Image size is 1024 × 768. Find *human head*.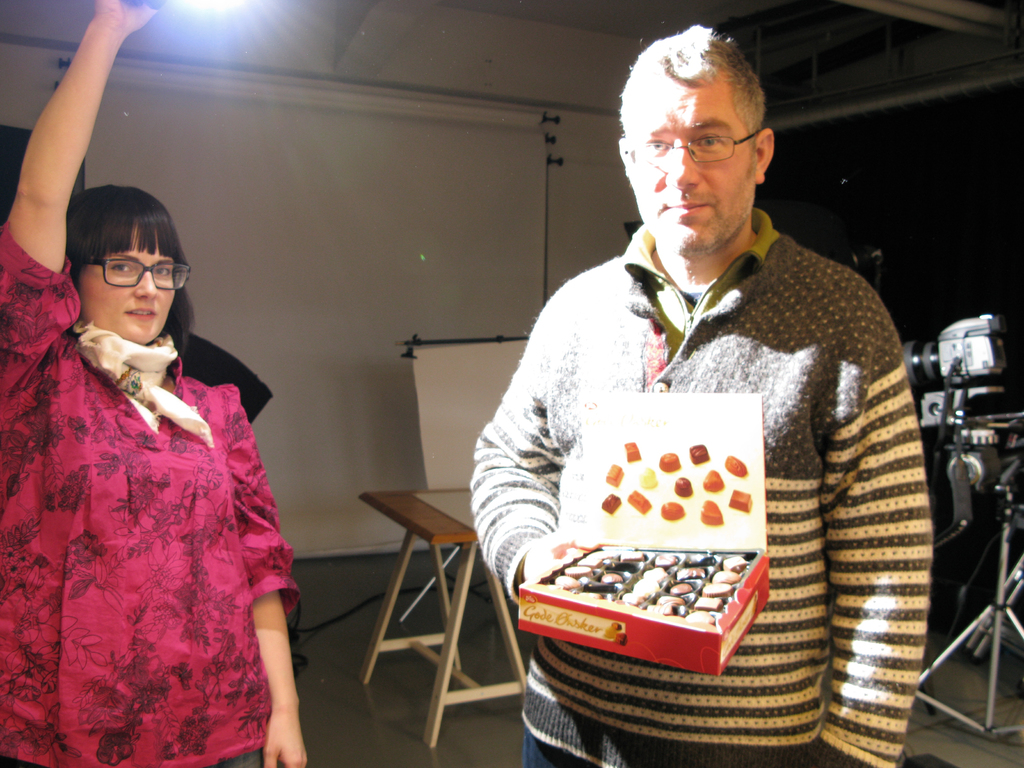
box=[618, 24, 776, 258].
